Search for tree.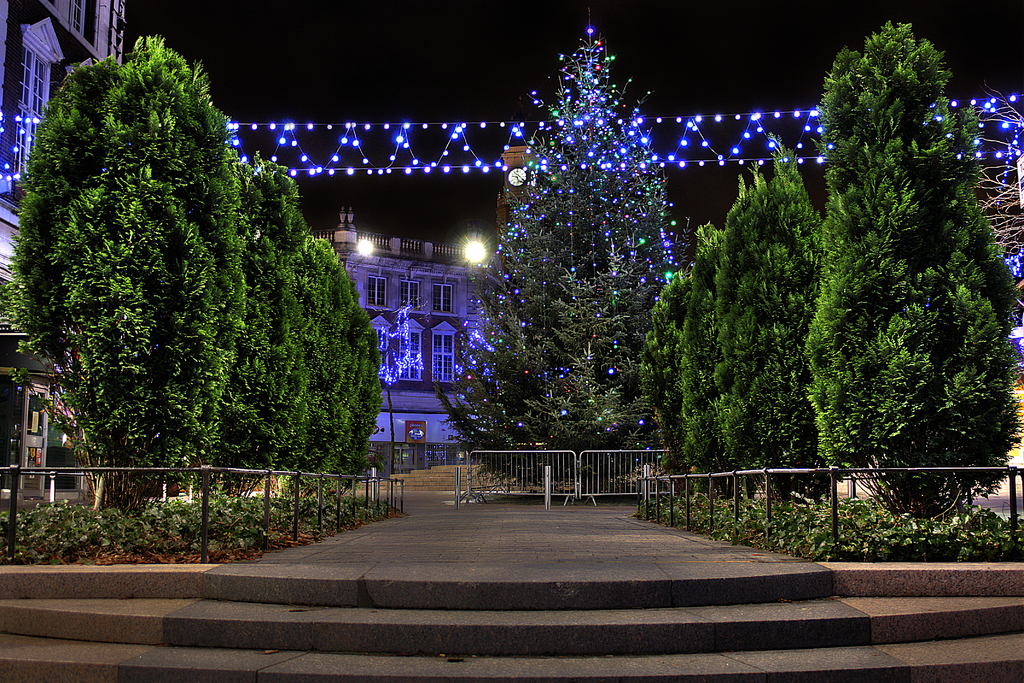
Found at (0,49,360,530).
